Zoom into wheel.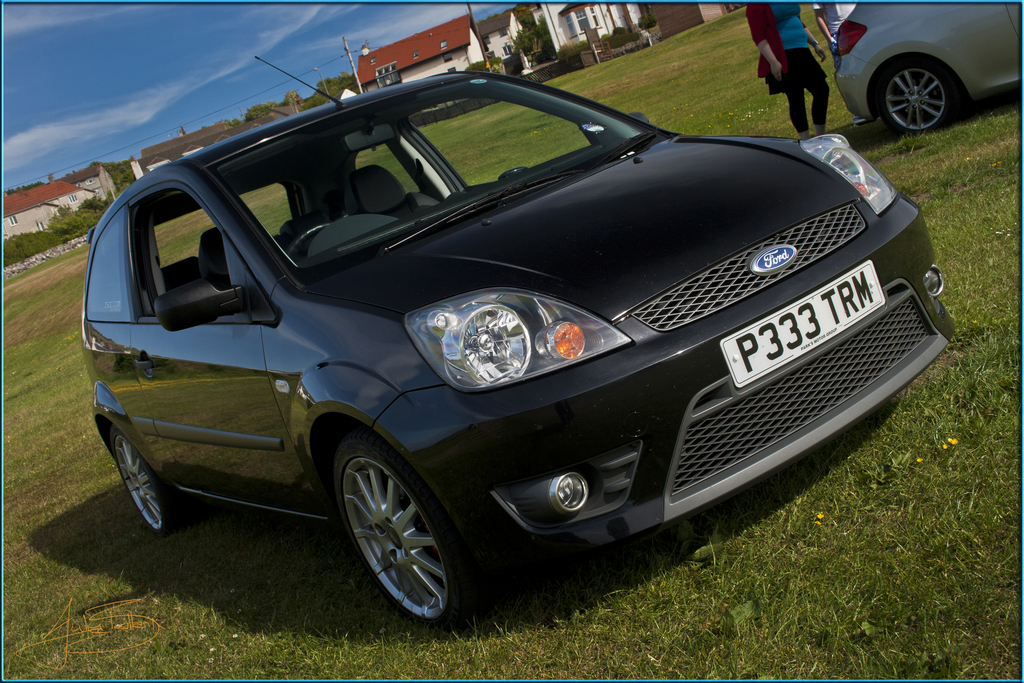
Zoom target: [x1=871, y1=62, x2=955, y2=123].
